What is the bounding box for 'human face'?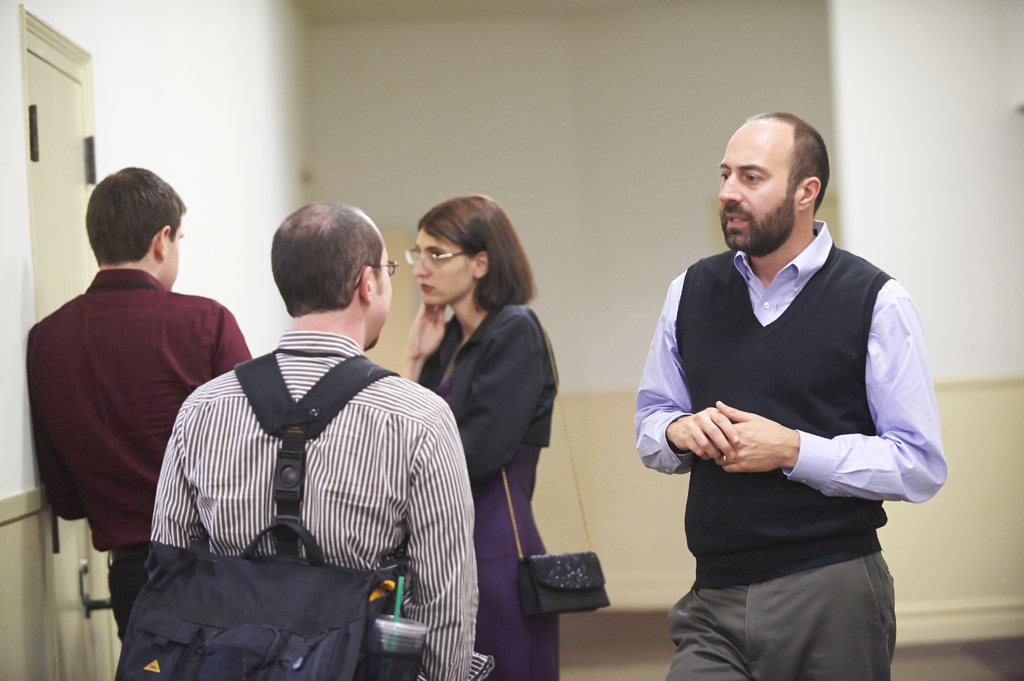
161,207,188,290.
